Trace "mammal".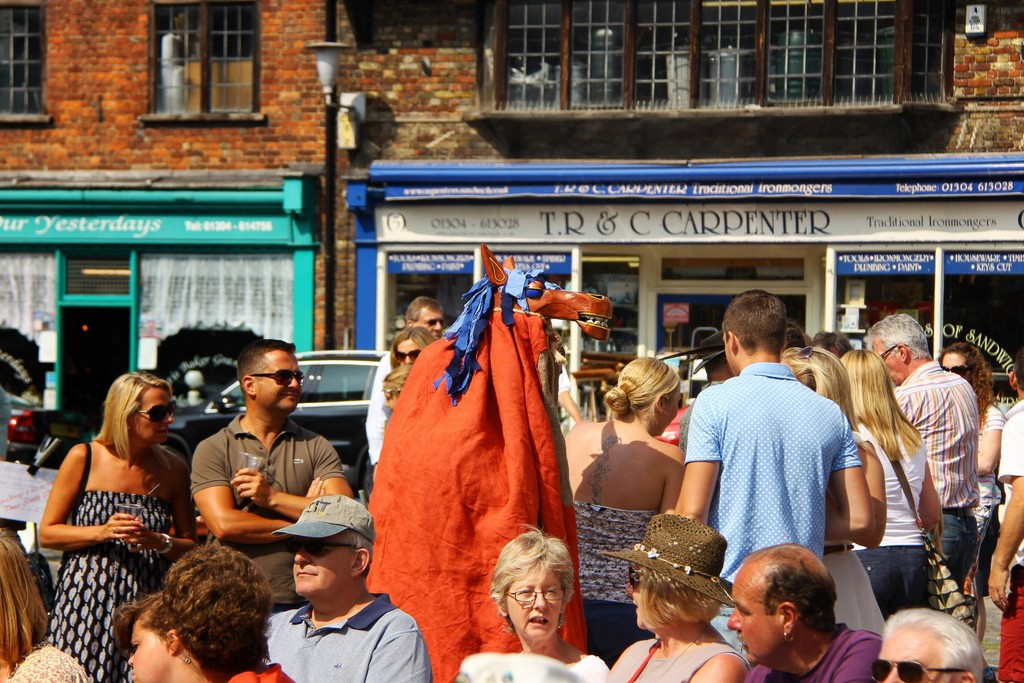
Traced to (x1=487, y1=525, x2=611, y2=682).
